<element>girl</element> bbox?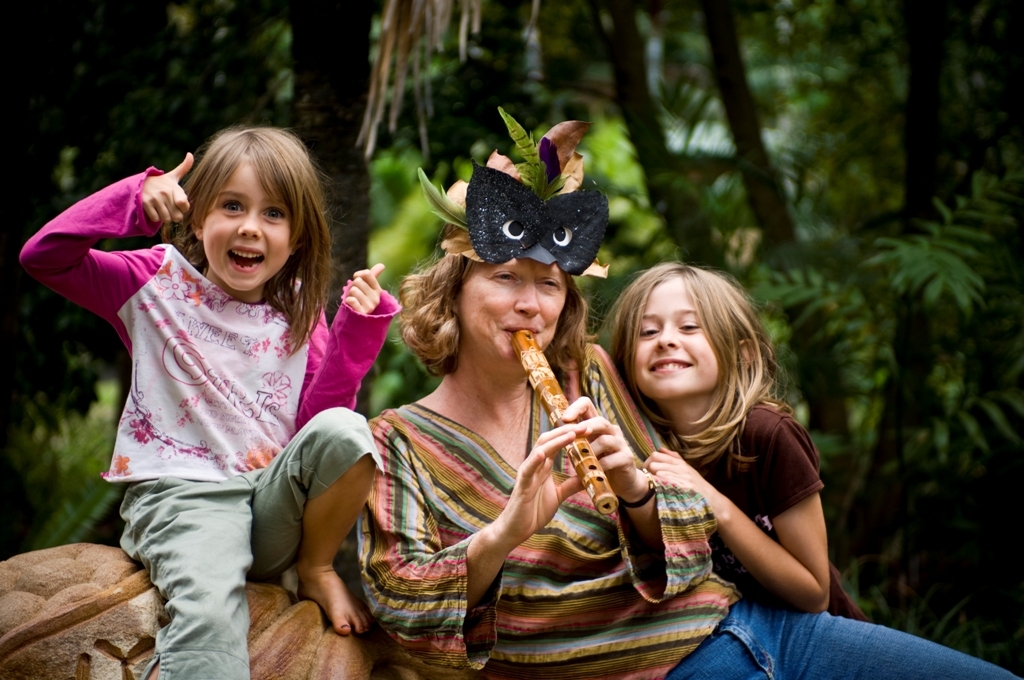
left=602, top=264, right=863, bottom=618
